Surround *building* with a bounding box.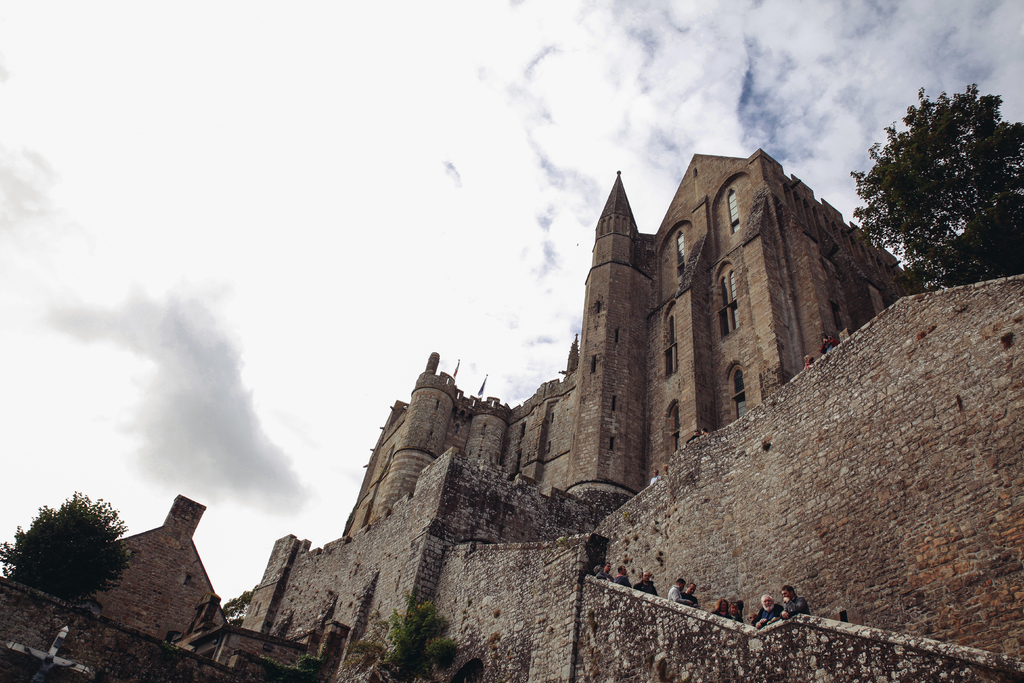
left=335, top=149, right=913, bottom=529.
